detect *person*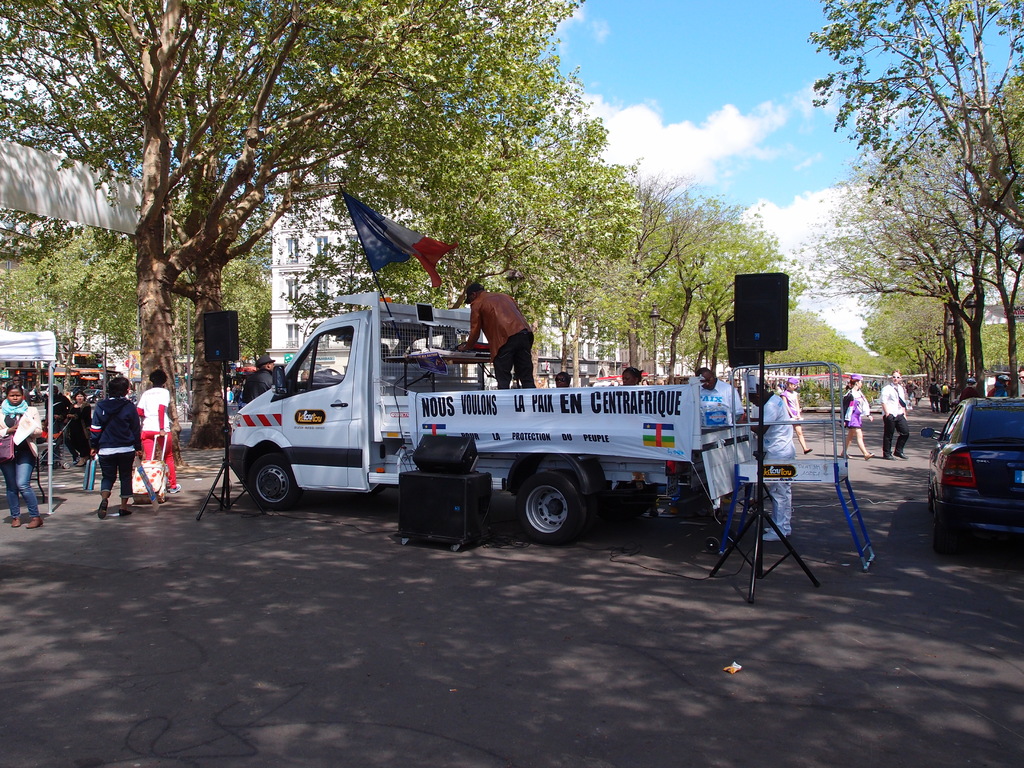
[91, 380, 143, 516]
